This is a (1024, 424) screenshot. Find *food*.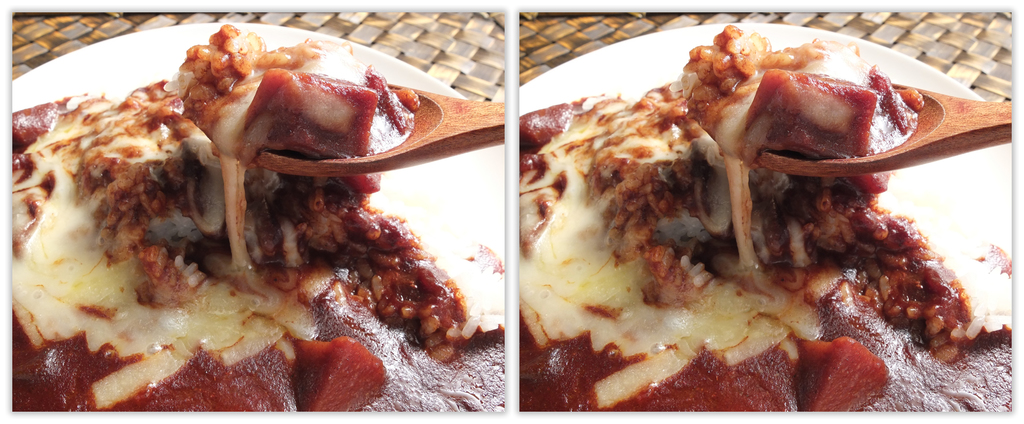
Bounding box: Rect(508, 29, 988, 405).
